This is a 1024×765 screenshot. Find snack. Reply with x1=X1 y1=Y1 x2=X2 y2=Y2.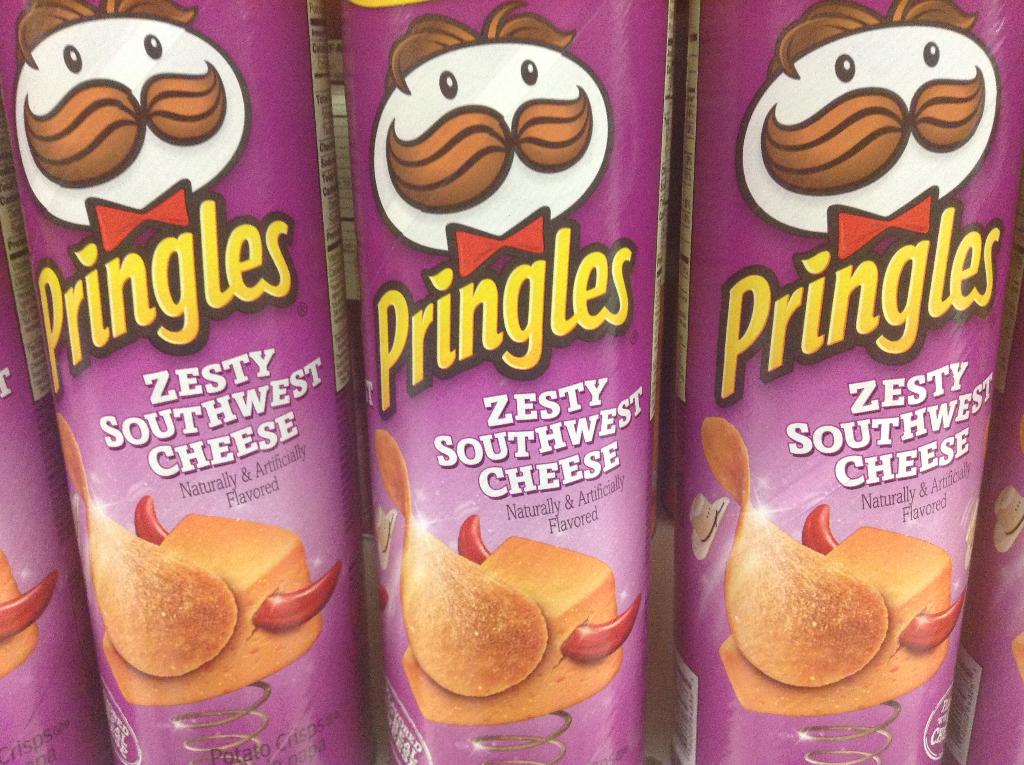
x1=0 y1=0 x2=388 y2=764.
